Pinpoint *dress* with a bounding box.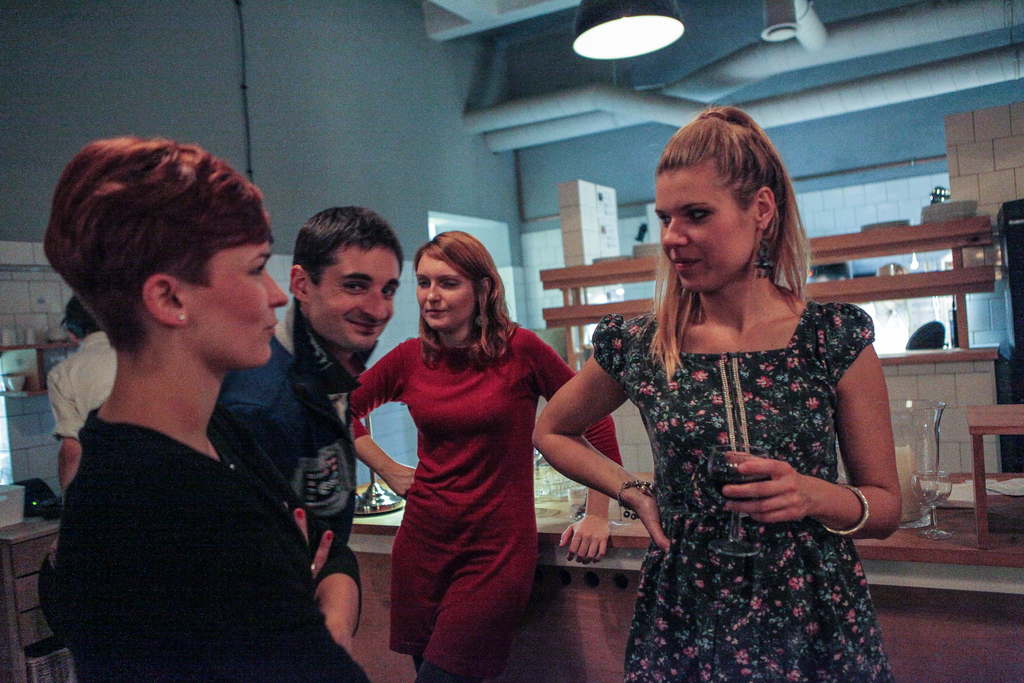
left=590, top=299, right=892, bottom=682.
